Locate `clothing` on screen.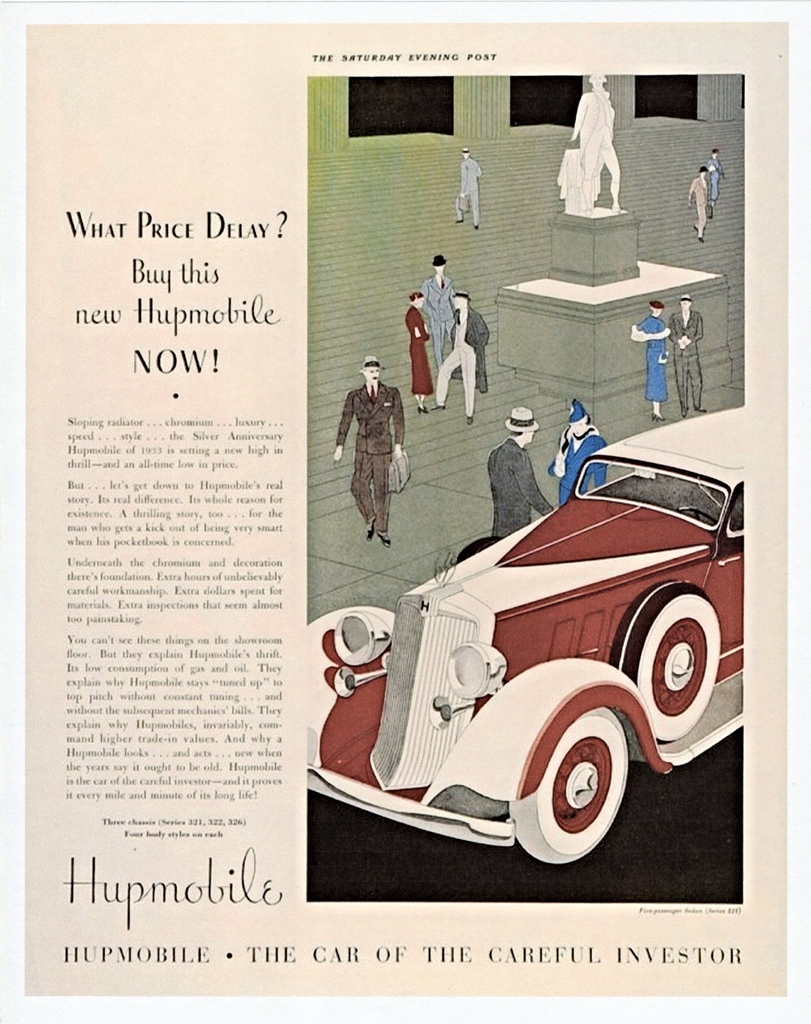
On screen at bbox=[453, 157, 495, 227].
